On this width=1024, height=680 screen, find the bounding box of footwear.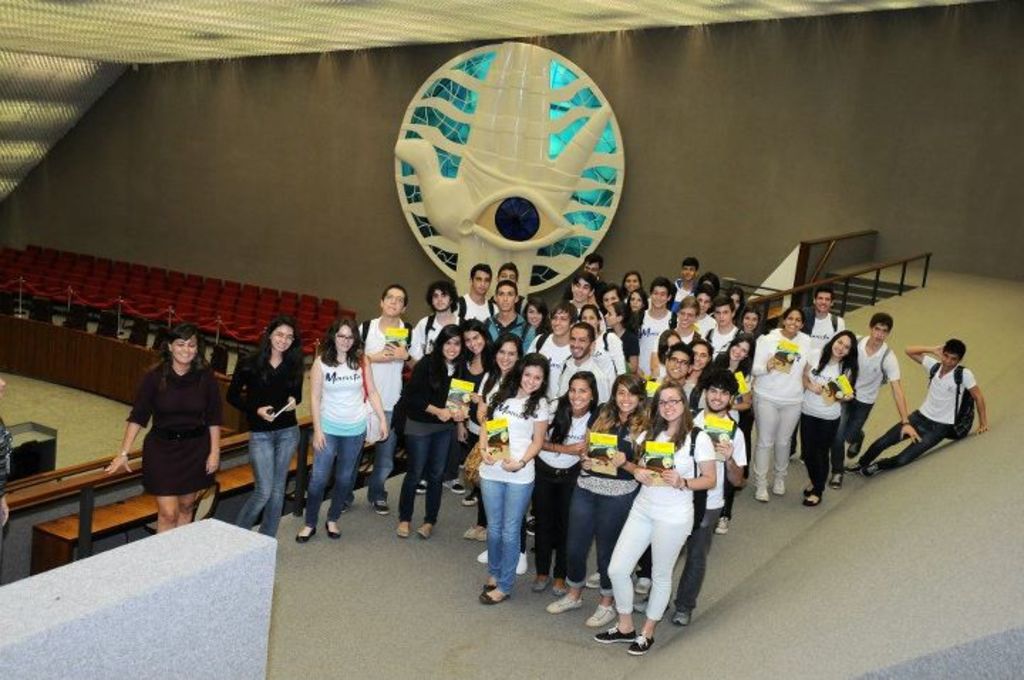
Bounding box: <box>475,548,485,565</box>.
